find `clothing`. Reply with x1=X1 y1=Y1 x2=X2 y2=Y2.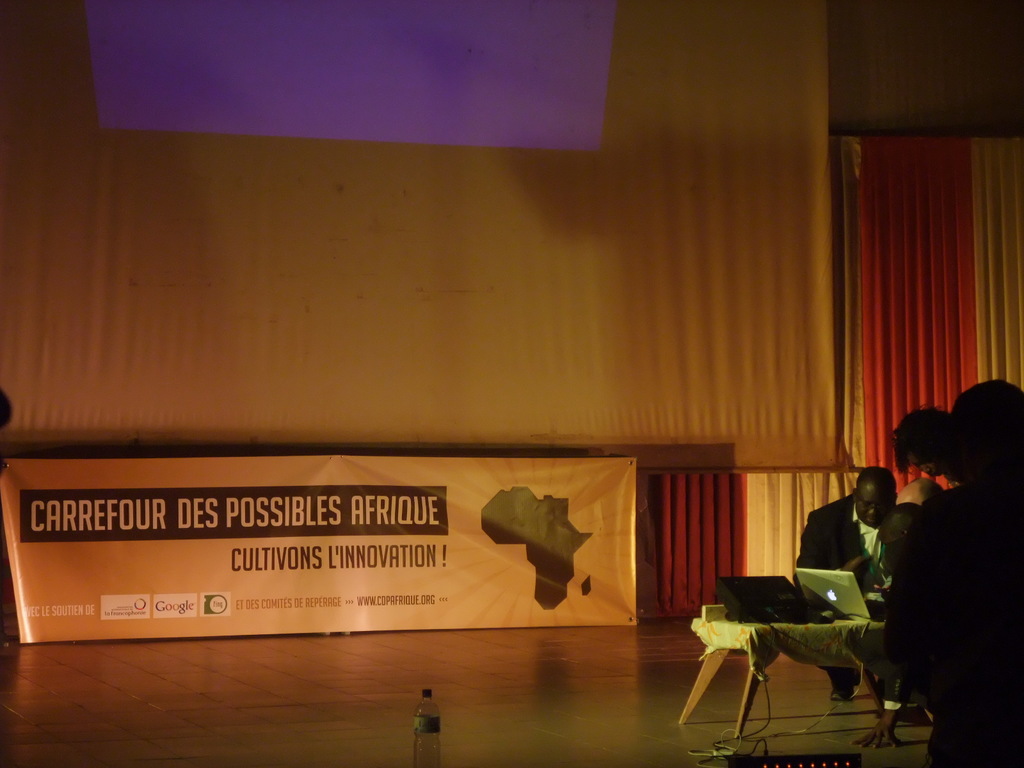
x1=878 y1=477 x2=1023 y2=766.
